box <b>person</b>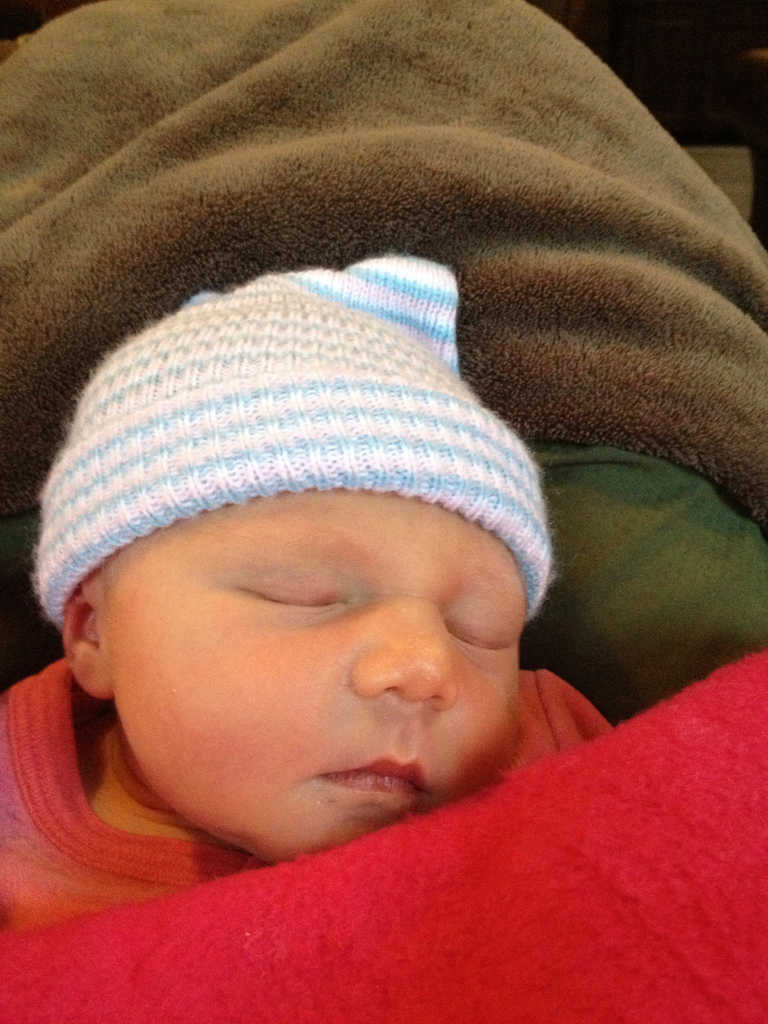
BBox(0, 179, 673, 982)
